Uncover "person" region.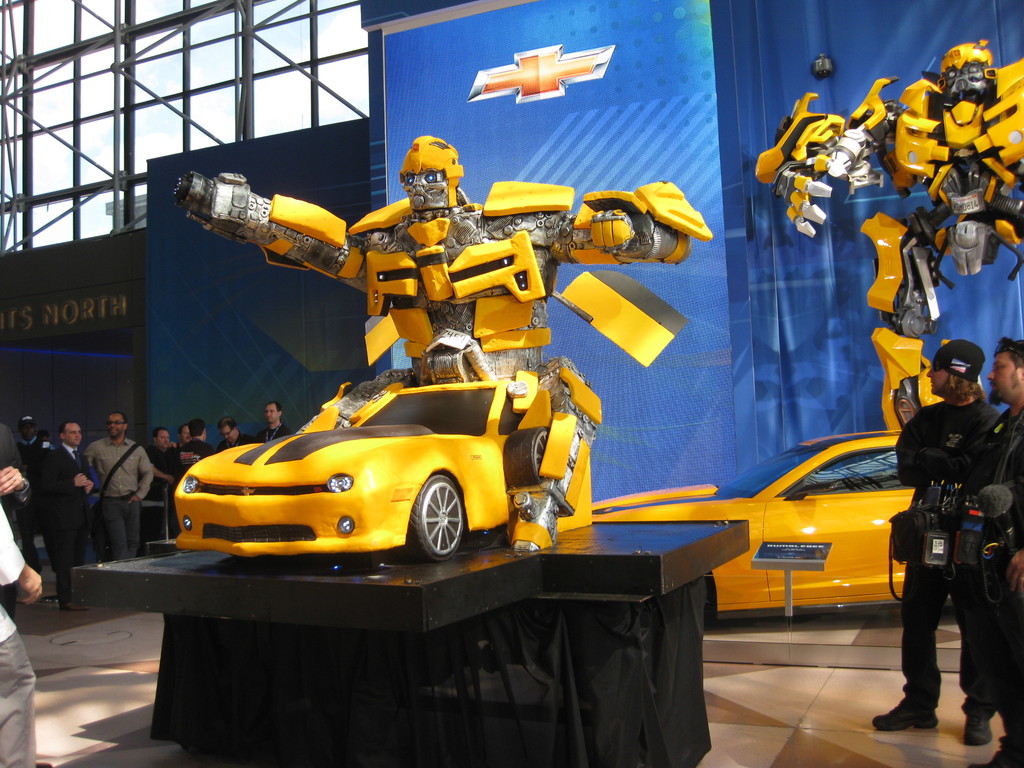
Uncovered: [216, 416, 255, 454].
